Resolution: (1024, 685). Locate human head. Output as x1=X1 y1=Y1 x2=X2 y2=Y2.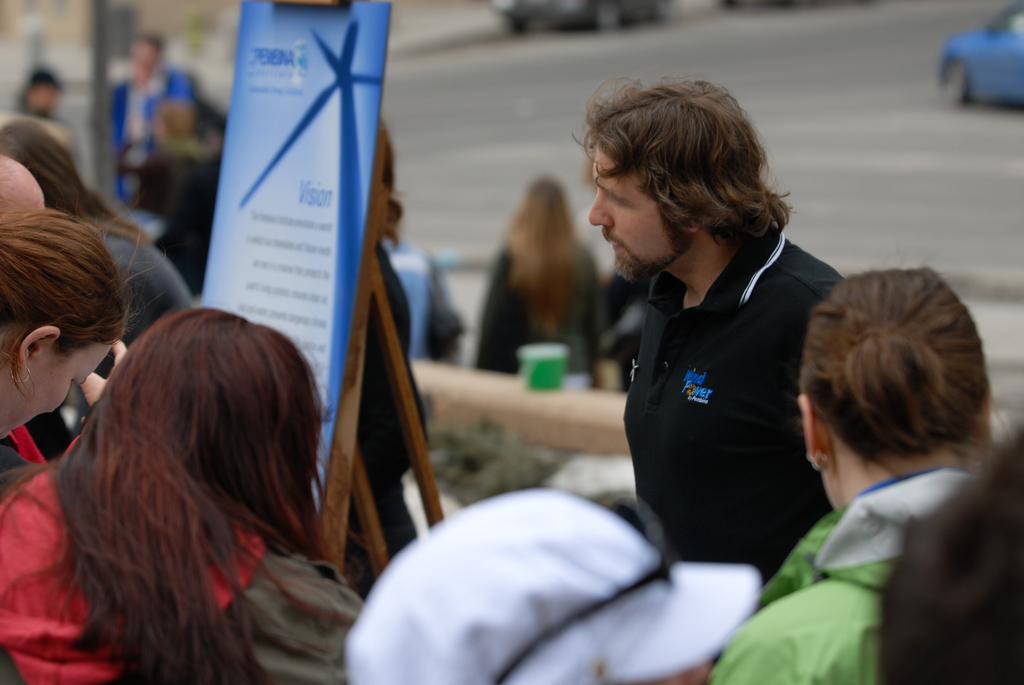
x1=0 y1=211 x2=173 y2=441.
